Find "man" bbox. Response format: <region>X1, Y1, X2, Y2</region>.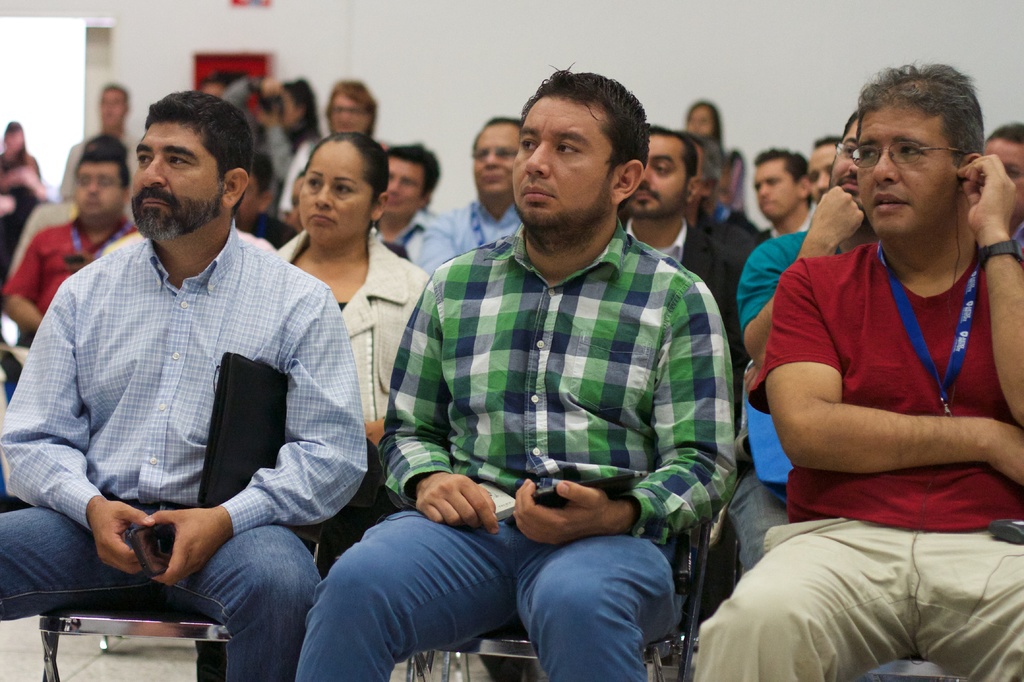
<region>720, 109, 876, 573</region>.
